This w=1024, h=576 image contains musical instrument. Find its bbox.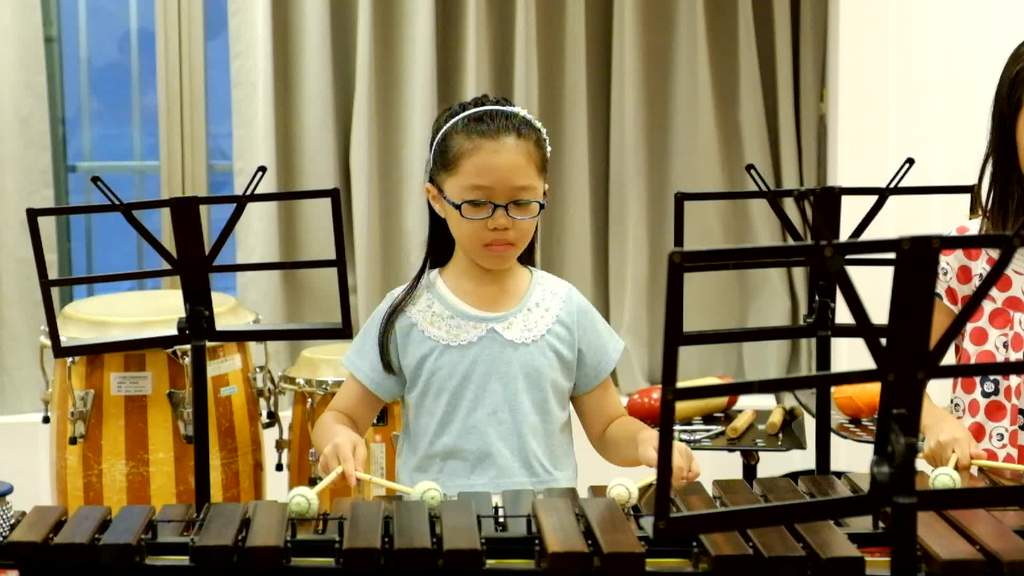
(270, 338, 405, 507).
